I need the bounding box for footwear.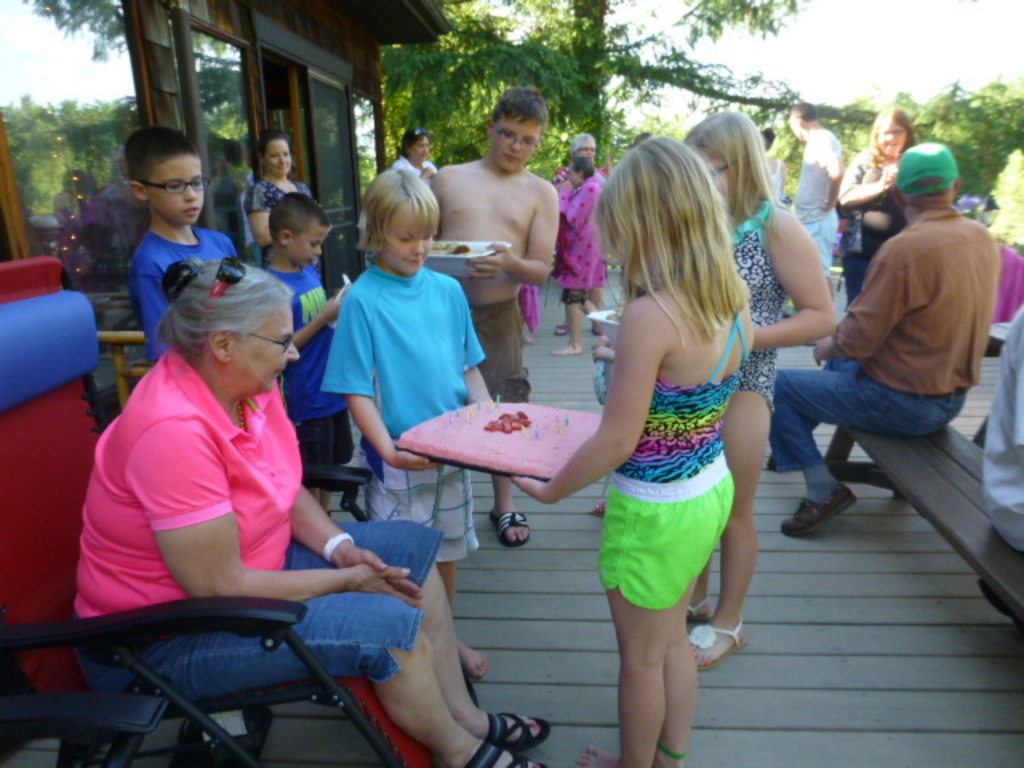
Here it is: <box>781,483,856,539</box>.
